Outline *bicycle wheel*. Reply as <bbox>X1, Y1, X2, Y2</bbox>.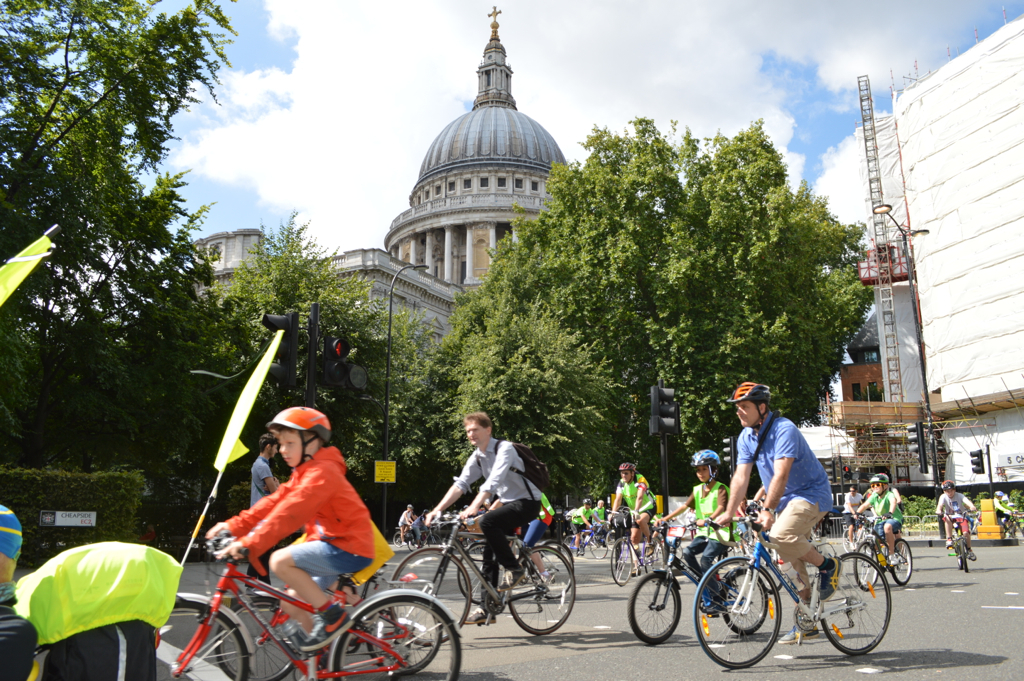
<bbox>956, 543, 967, 571</bbox>.
